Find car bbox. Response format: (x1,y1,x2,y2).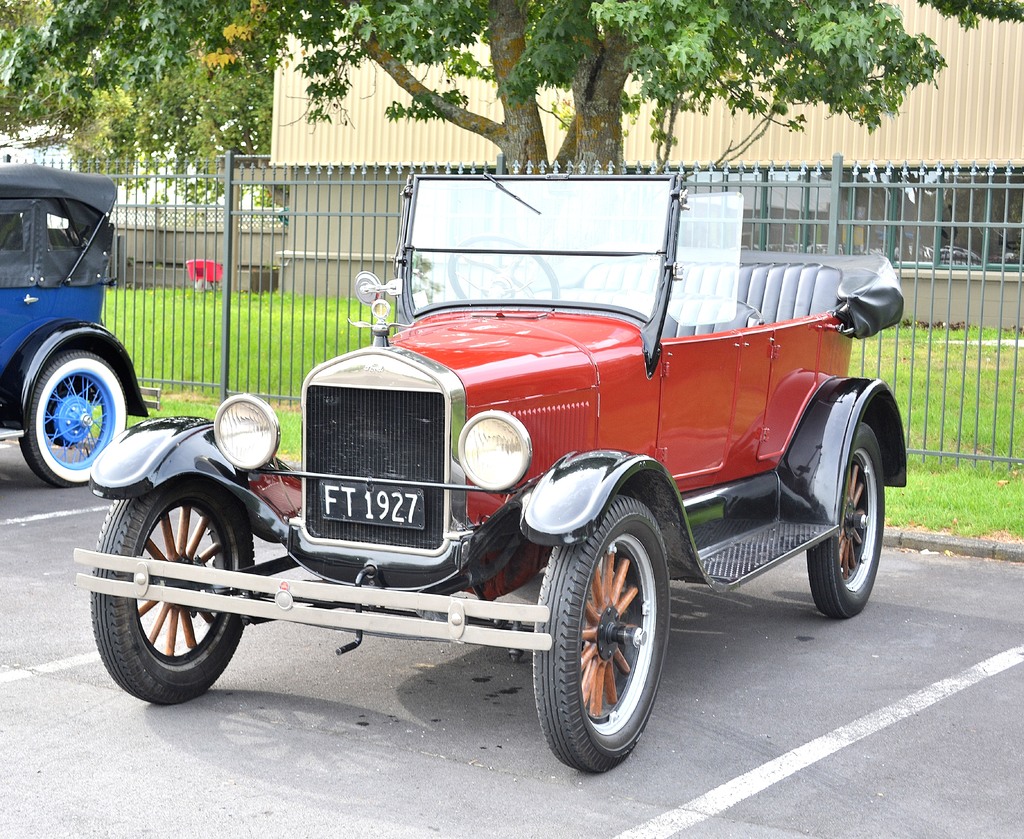
(0,173,167,486).
